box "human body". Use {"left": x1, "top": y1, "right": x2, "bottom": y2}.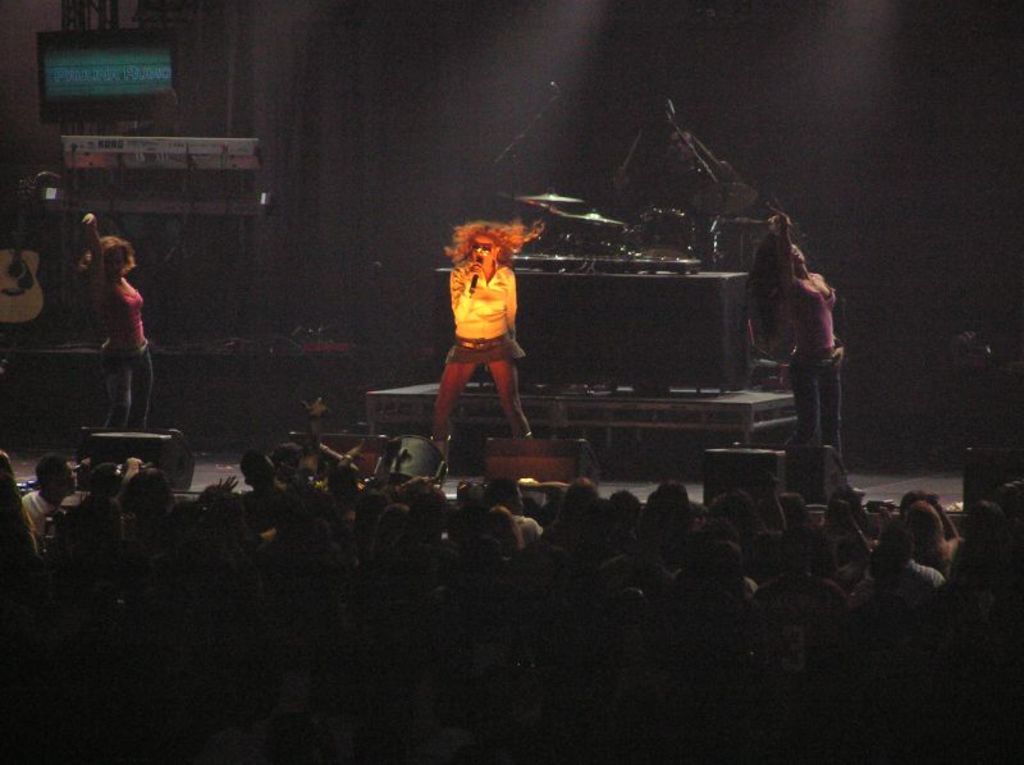
{"left": 746, "top": 202, "right": 868, "bottom": 491}.
